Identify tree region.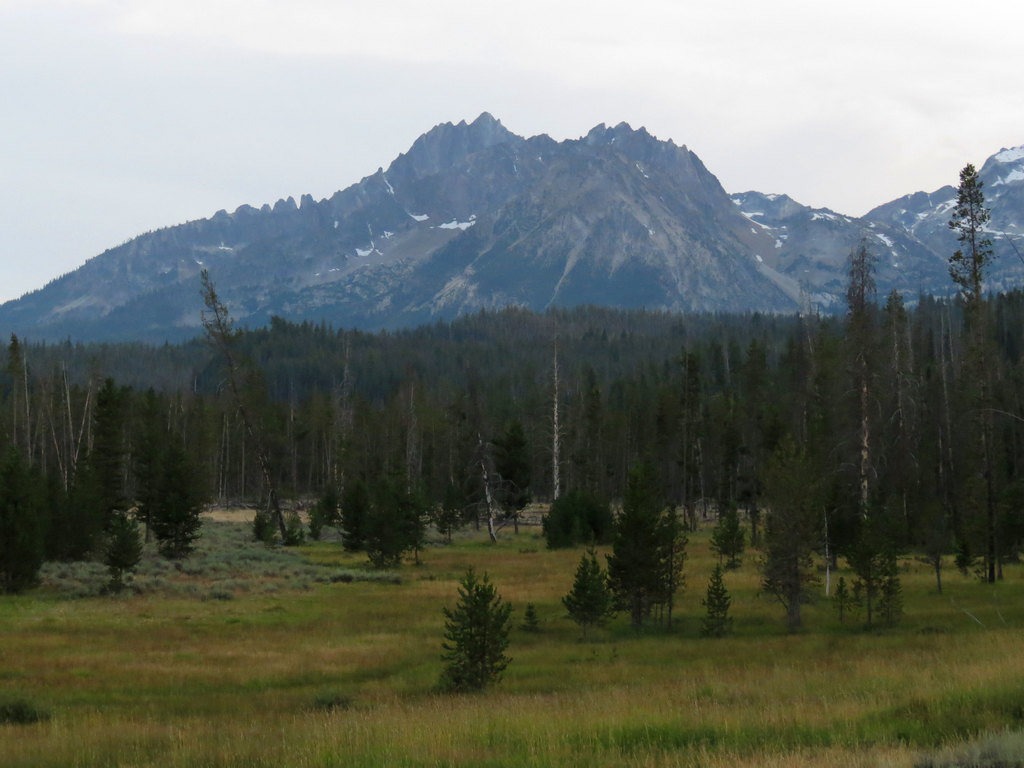
Region: [612, 454, 694, 626].
